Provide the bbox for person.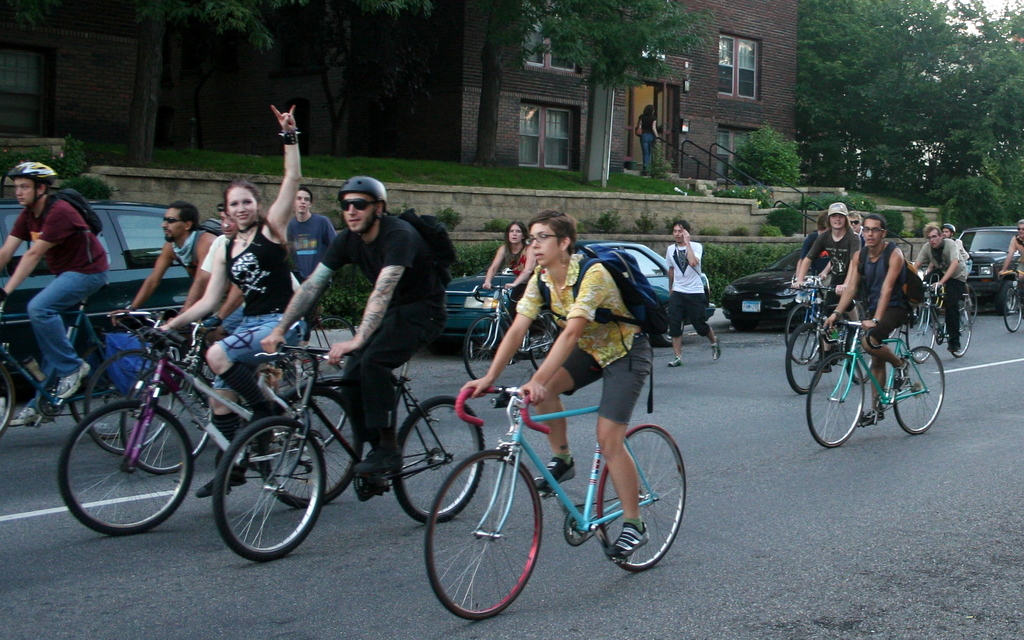
<box>634,104,661,178</box>.
